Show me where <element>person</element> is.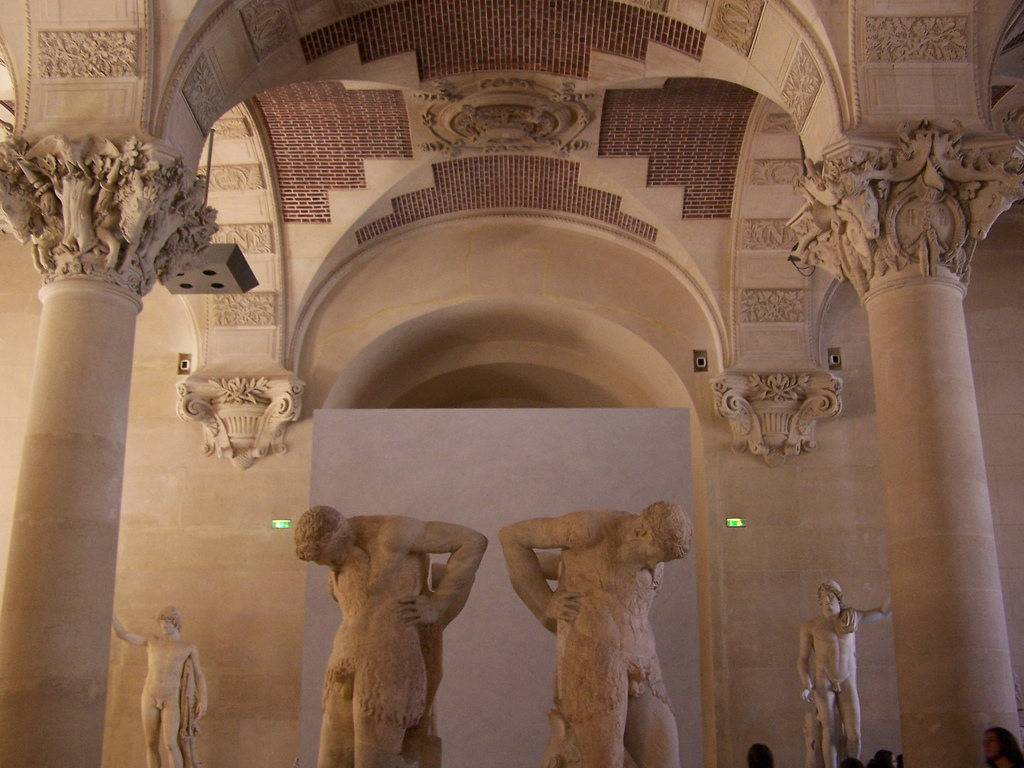
<element>person</element> is at pyautogui.locateOnScreen(981, 722, 1023, 767).
